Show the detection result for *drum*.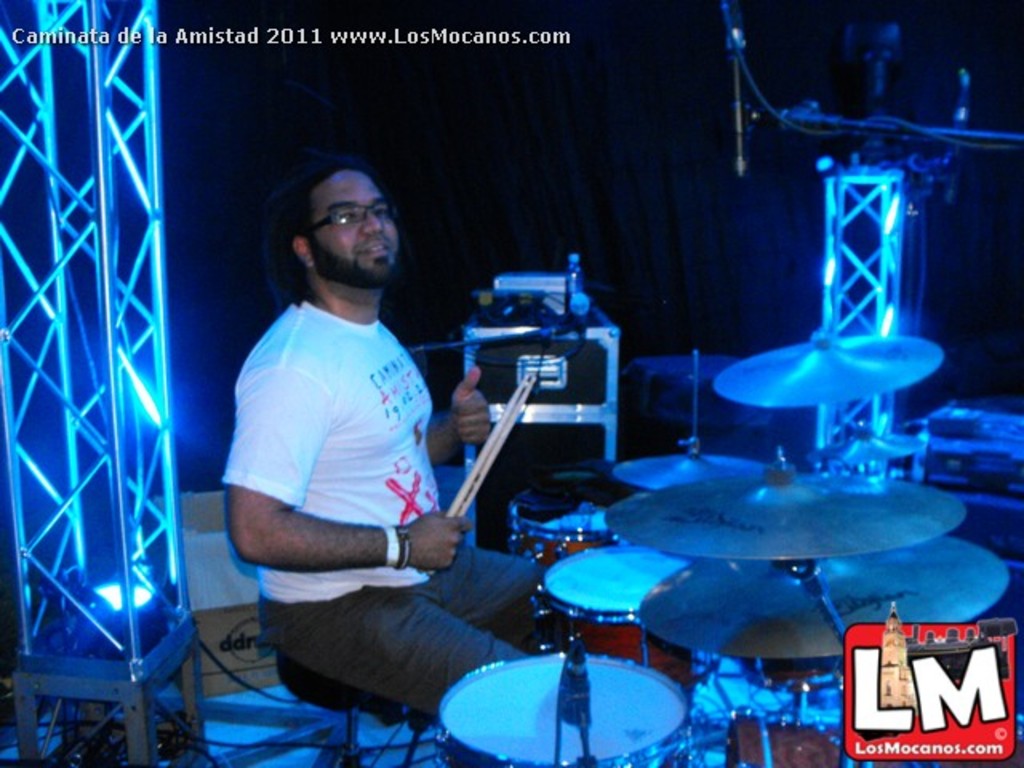
{"x1": 434, "y1": 638, "x2": 698, "y2": 766}.
